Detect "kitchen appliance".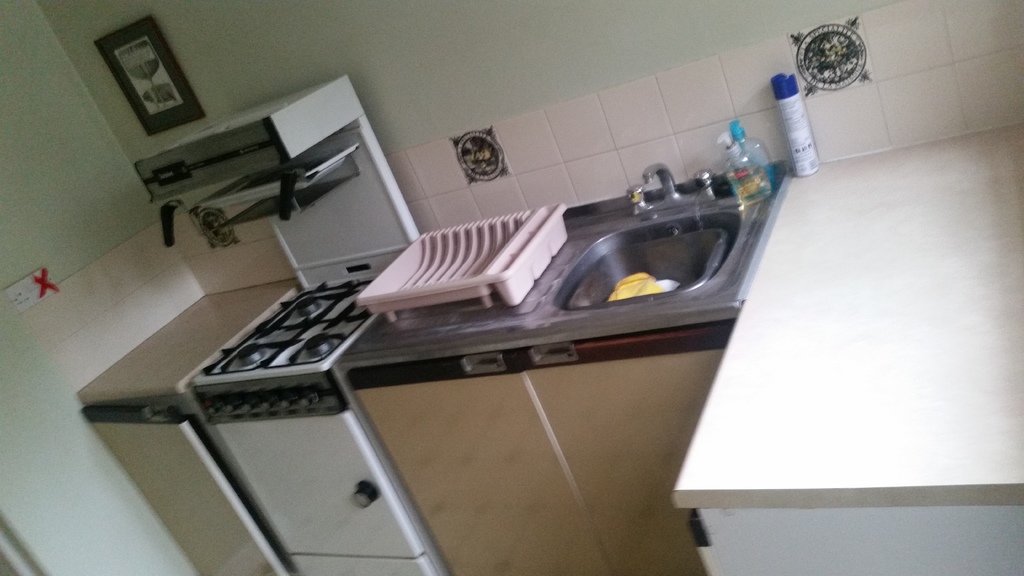
Detected at 140/70/428/575.
